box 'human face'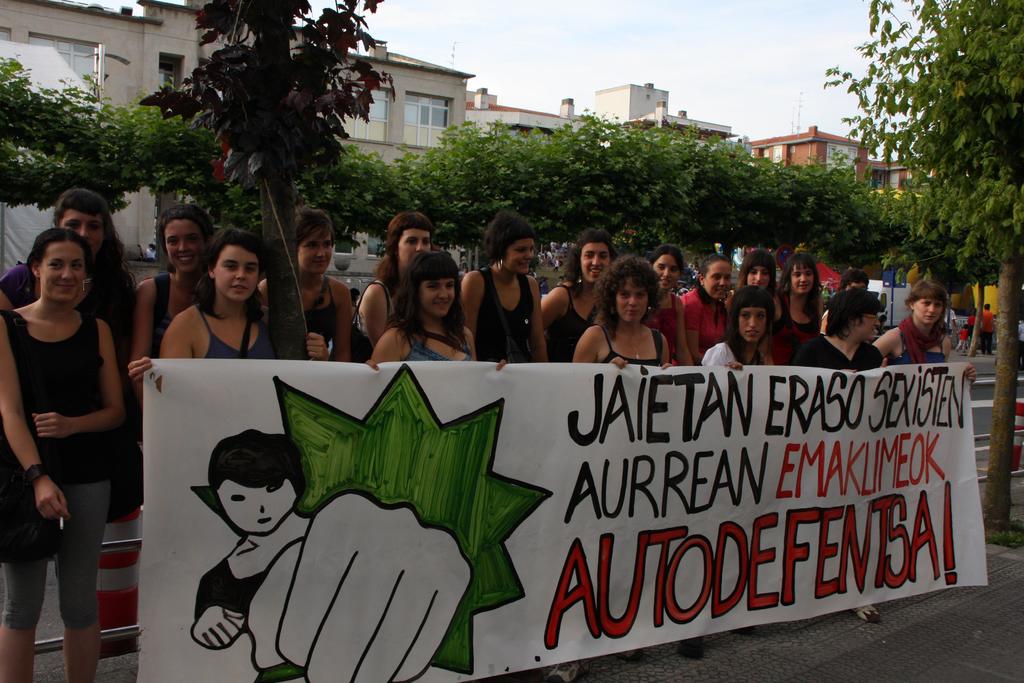
BBox(736, 304, 766, 341)
